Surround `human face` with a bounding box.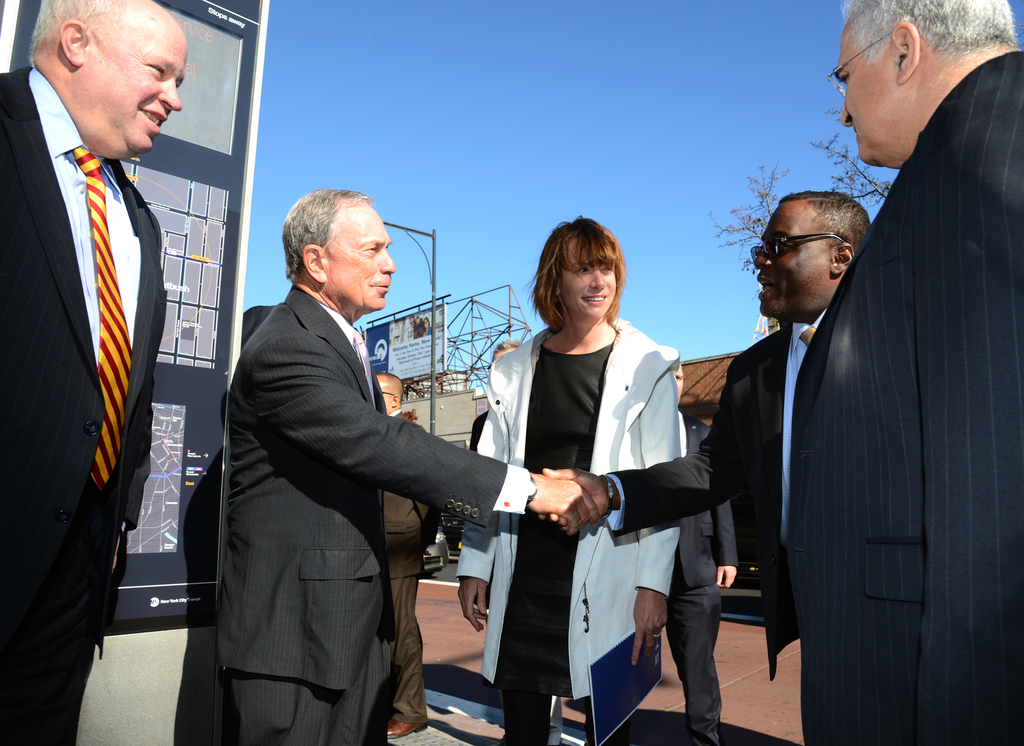
749,208,831,310.
